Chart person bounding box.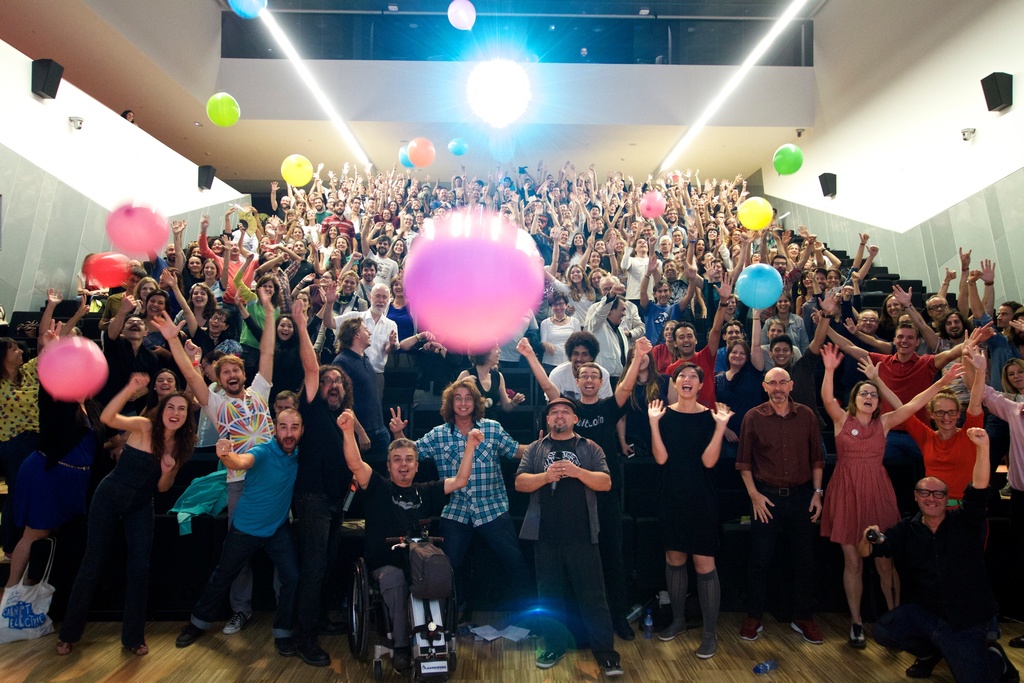
Charted: {"left": 320, "top": 199, "right": 354, "bottom": 255}.
